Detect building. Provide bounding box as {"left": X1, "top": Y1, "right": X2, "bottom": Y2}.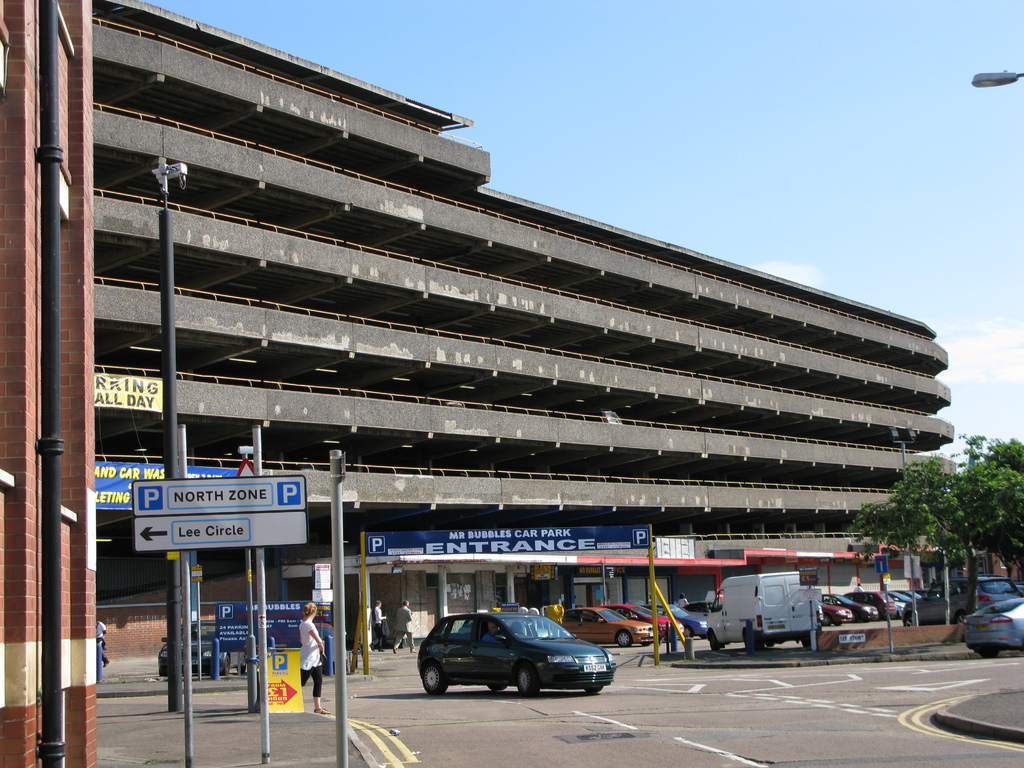
{"left": 93, "top": 0, "right": 955, "bottom": 668}.
